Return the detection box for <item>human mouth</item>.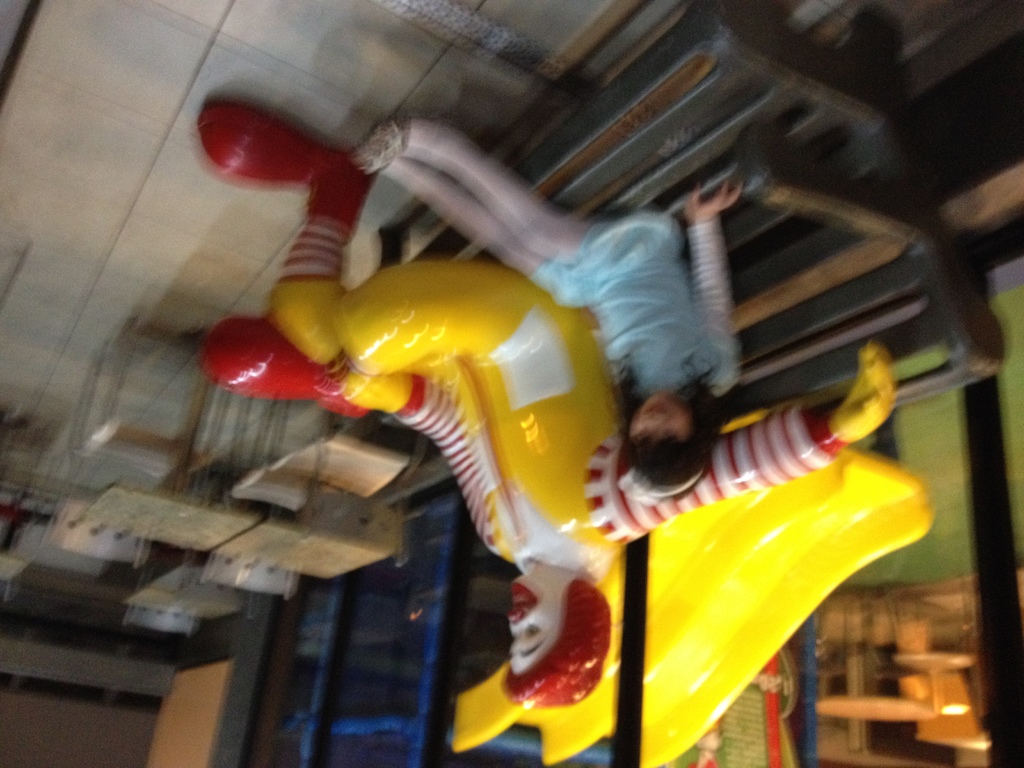
[x1=646, y1=404, x2=662, y2=418].
